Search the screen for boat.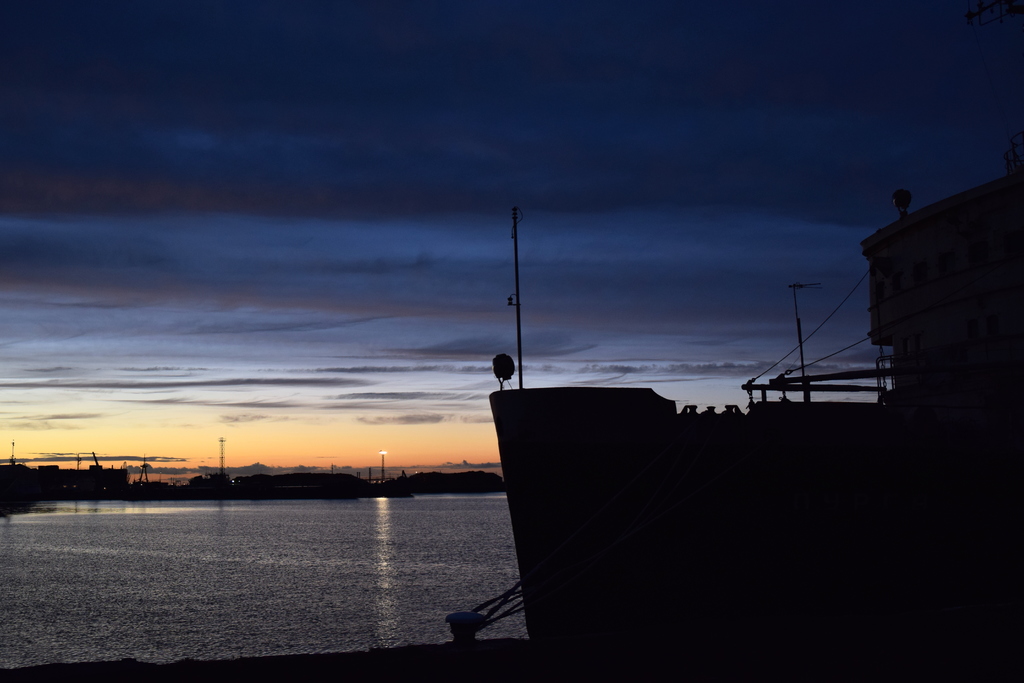
Found at {"left": 326, "top": 156, "right": 932, "bottom": 630}.
